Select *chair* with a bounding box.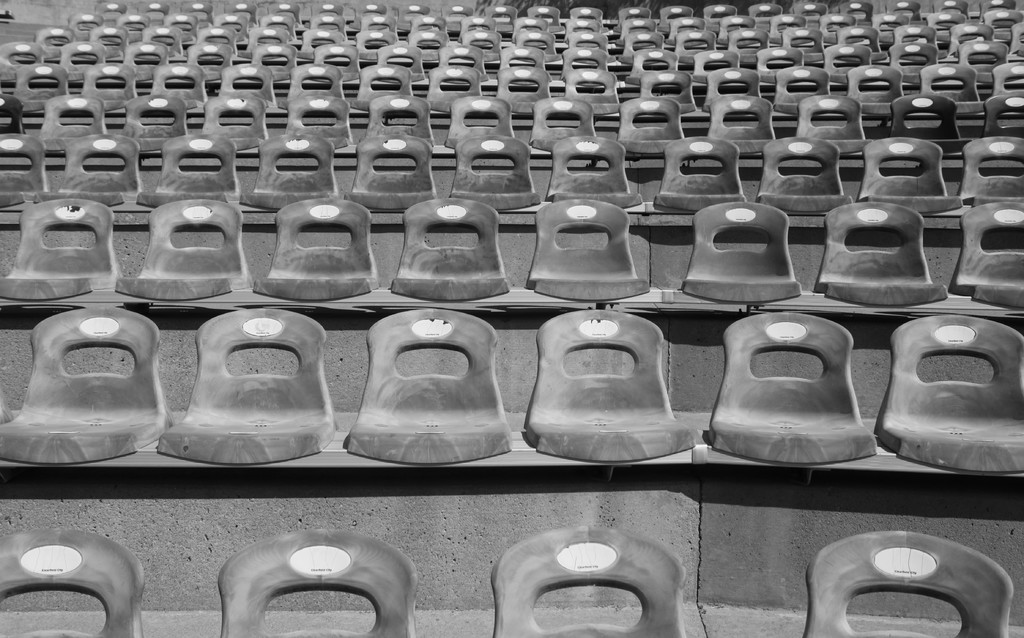
{"left": 349, "top": 129, "right": 438, "bottom": 219}.
